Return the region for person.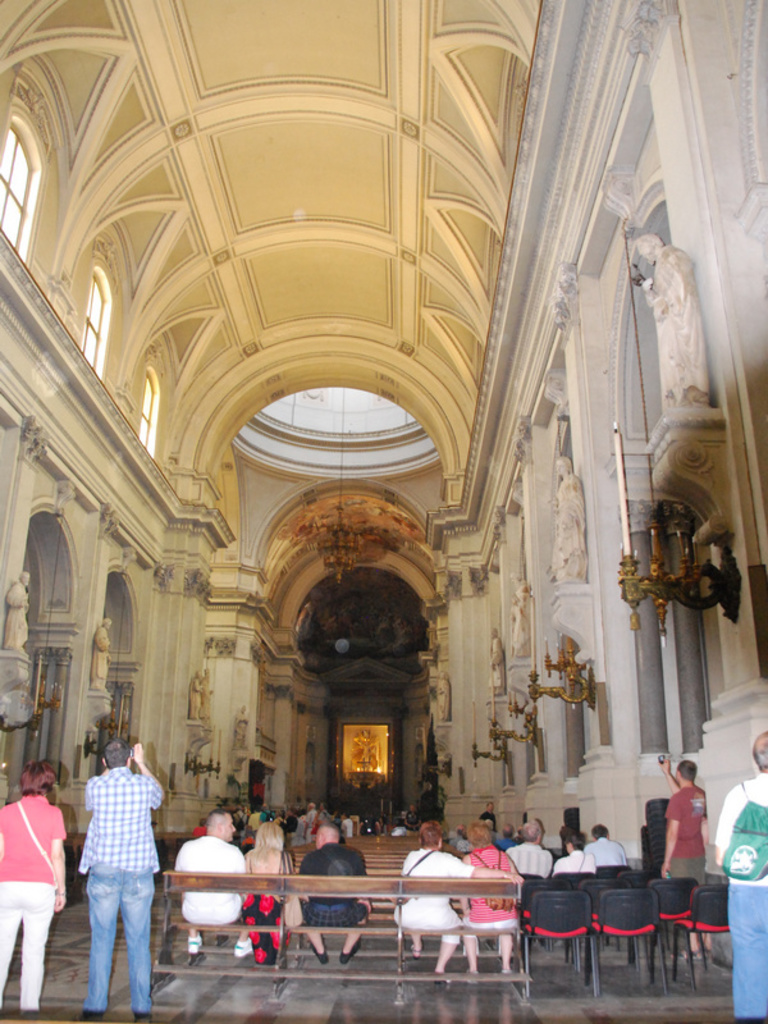
714 726 767 1023.
